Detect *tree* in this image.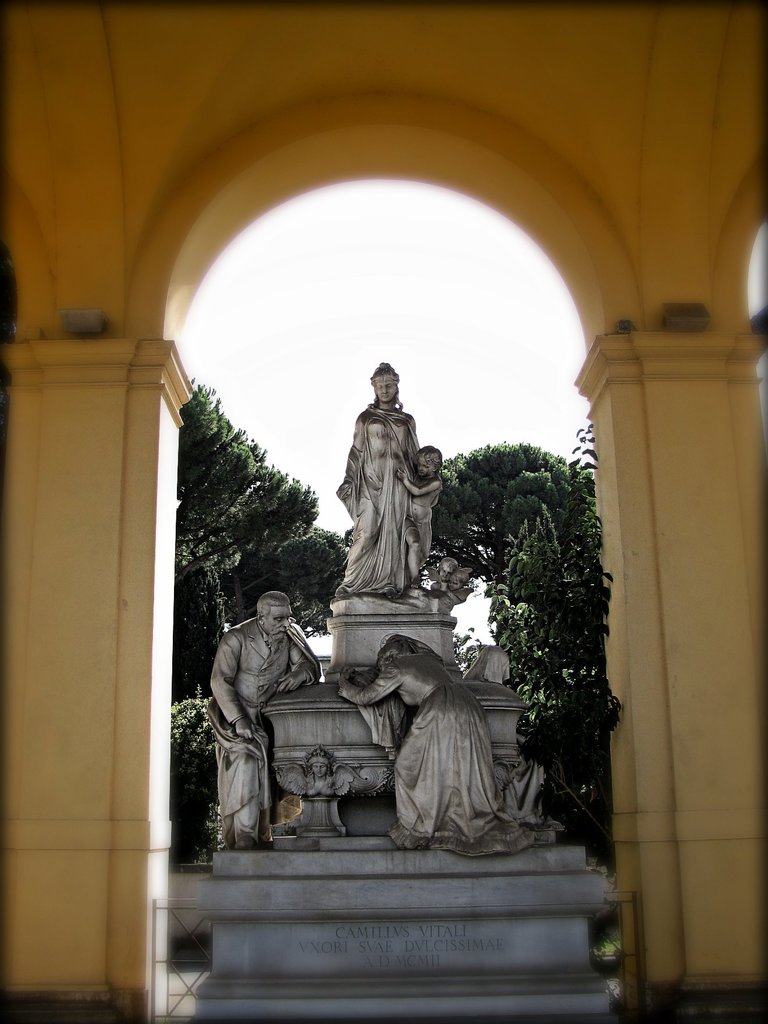
Detection: x1=445, y1=382, x2=629, y2=845.
